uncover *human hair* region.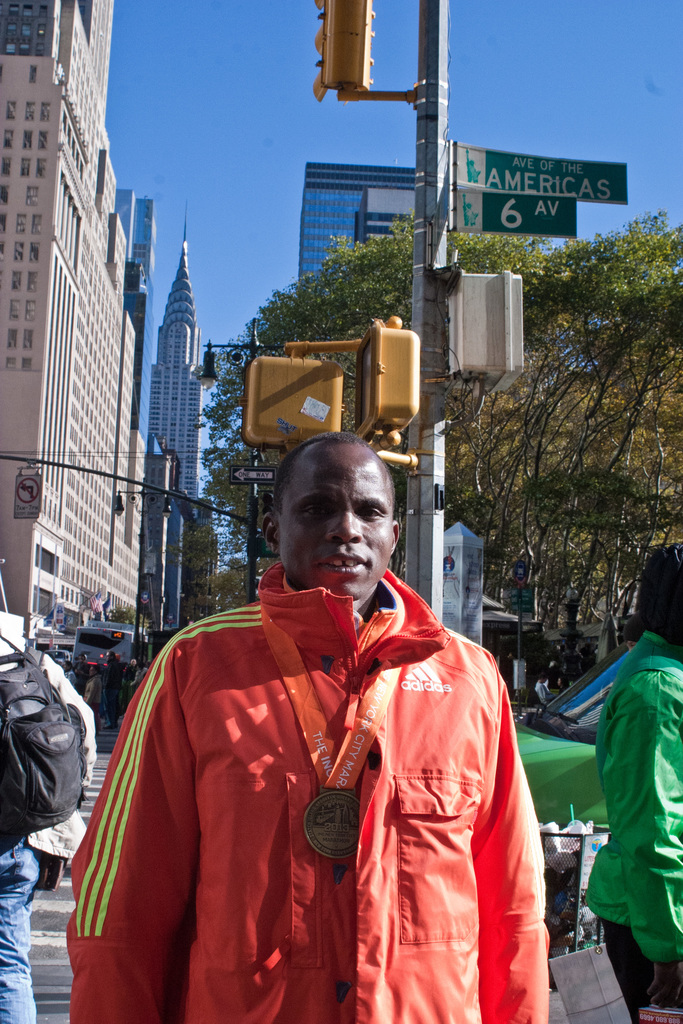
Uncovered: <box>269,428,365,515</box>.
